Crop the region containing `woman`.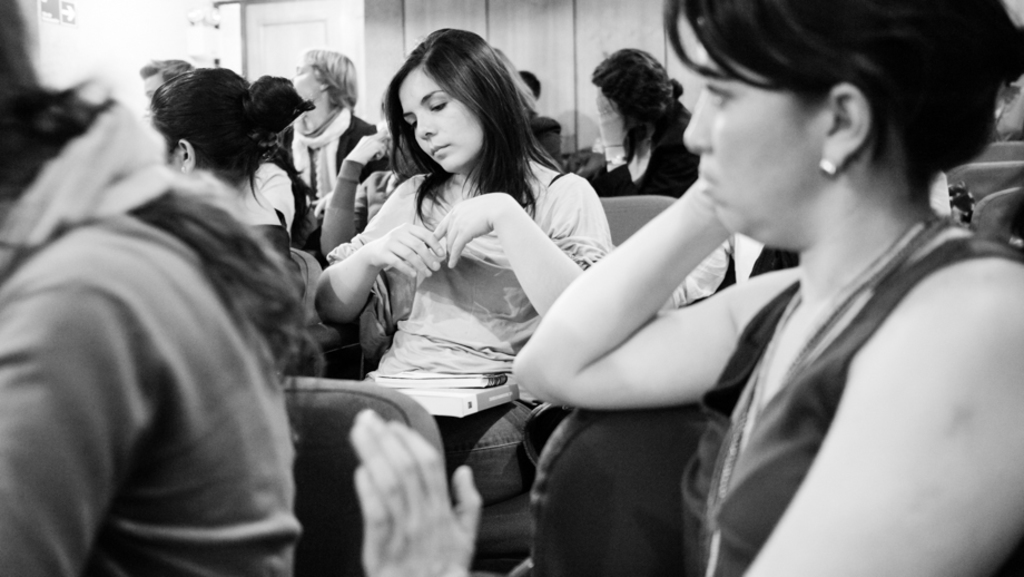
Crop region: [0, 0, 325, 576].
